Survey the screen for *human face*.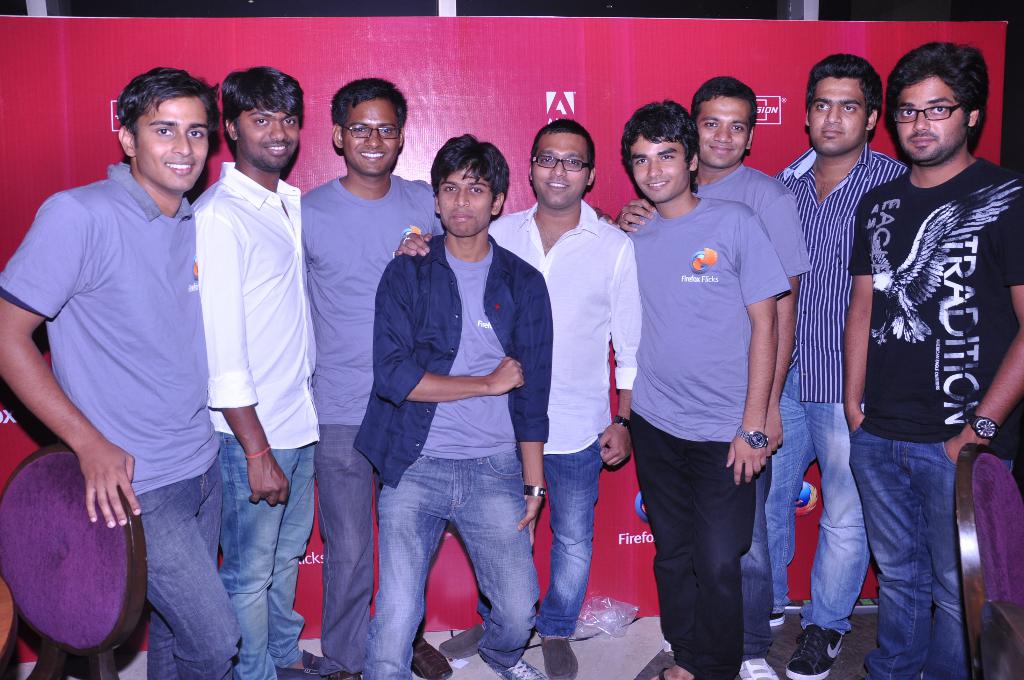
Survey found: rect(127, 87, 214, 197).
